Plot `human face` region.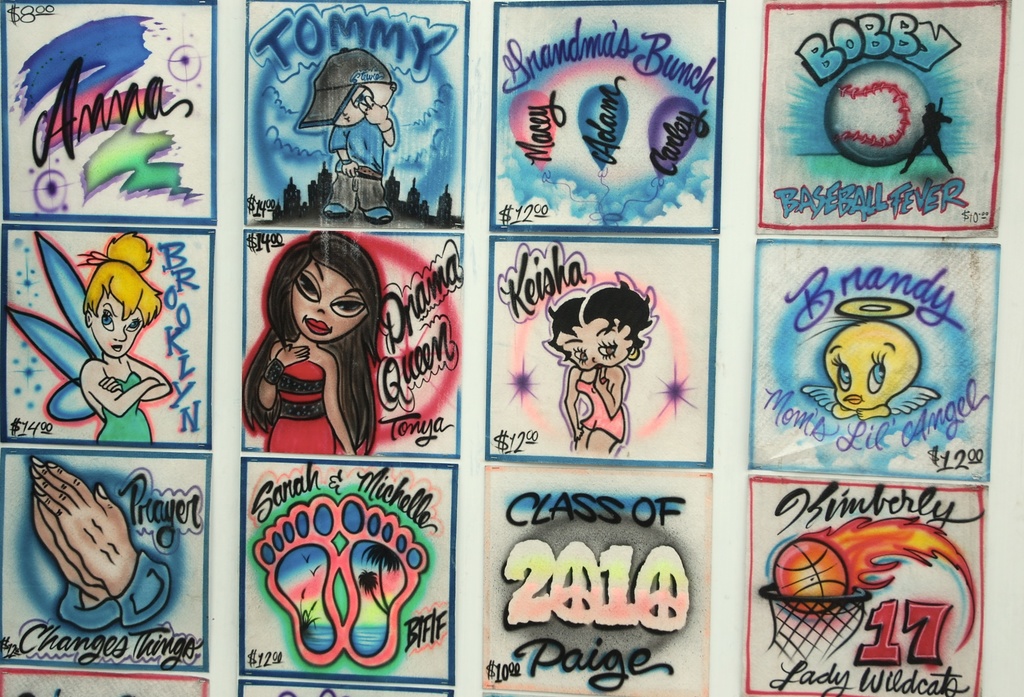
Plotted at BBox(335, 80, 390, 125).
